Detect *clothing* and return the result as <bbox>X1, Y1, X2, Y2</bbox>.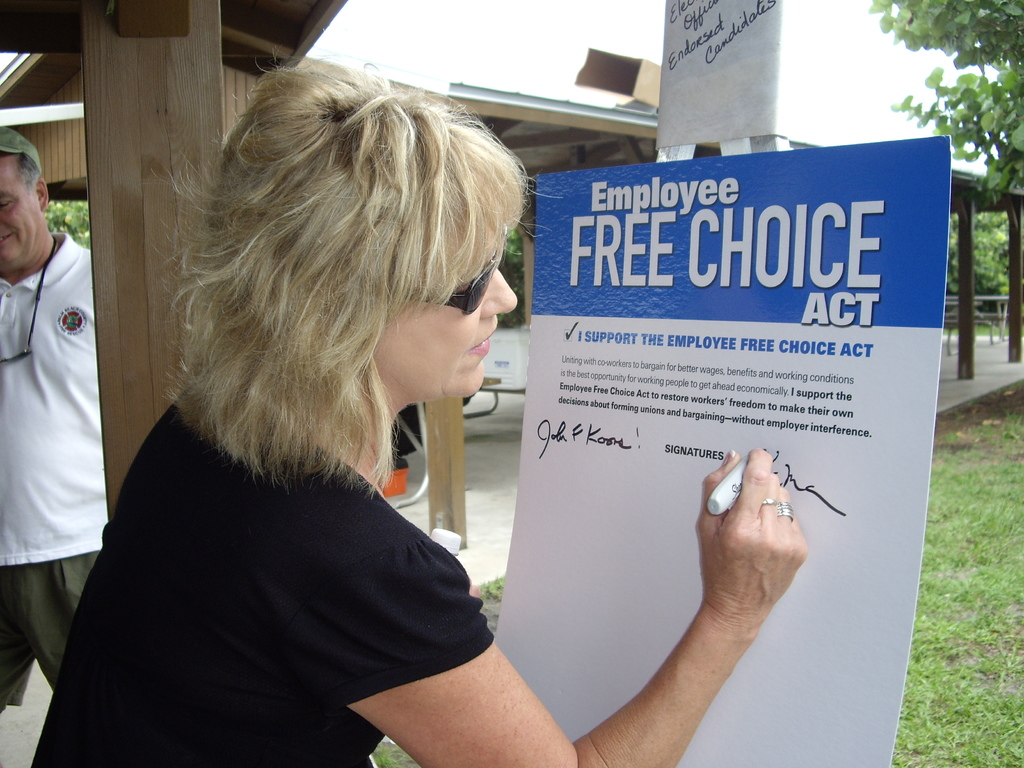
<bbox>0, 232, 110, 707</bbox>.
